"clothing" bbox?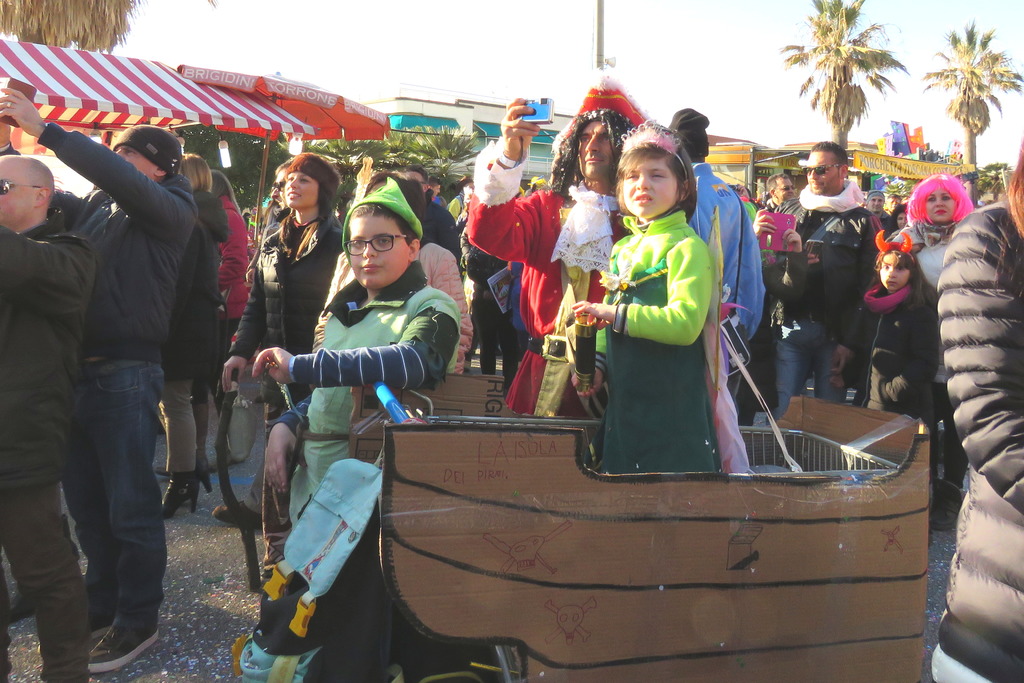
(left=175, top=189, right=228, bottom=379)
